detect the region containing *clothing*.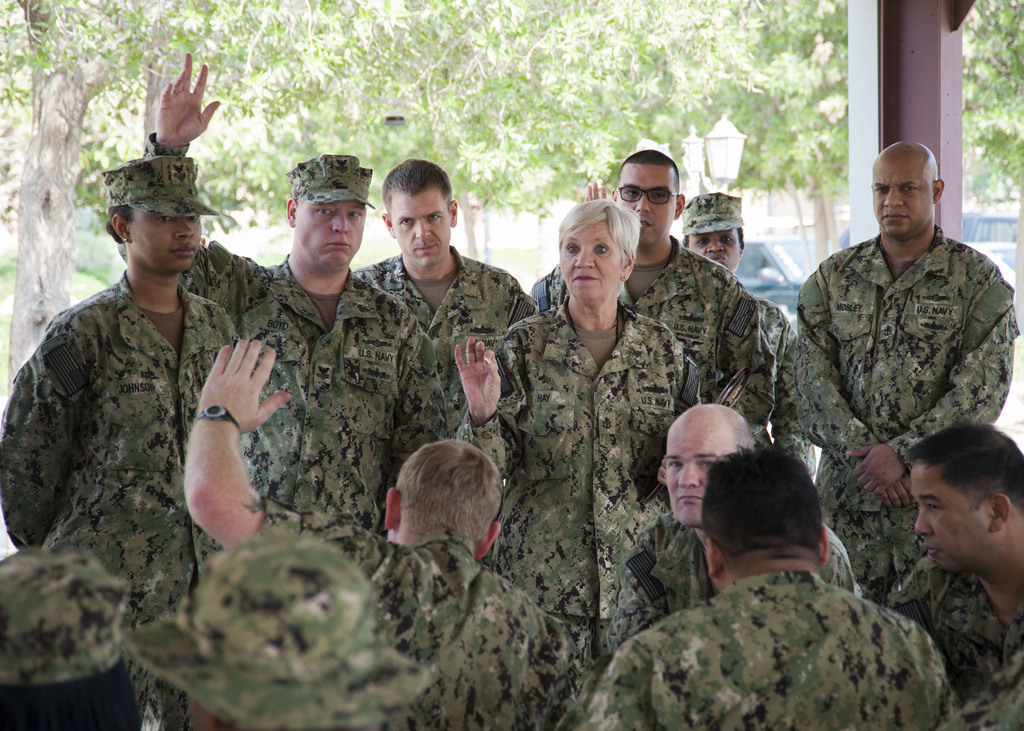
609, 499, 864, 671.
